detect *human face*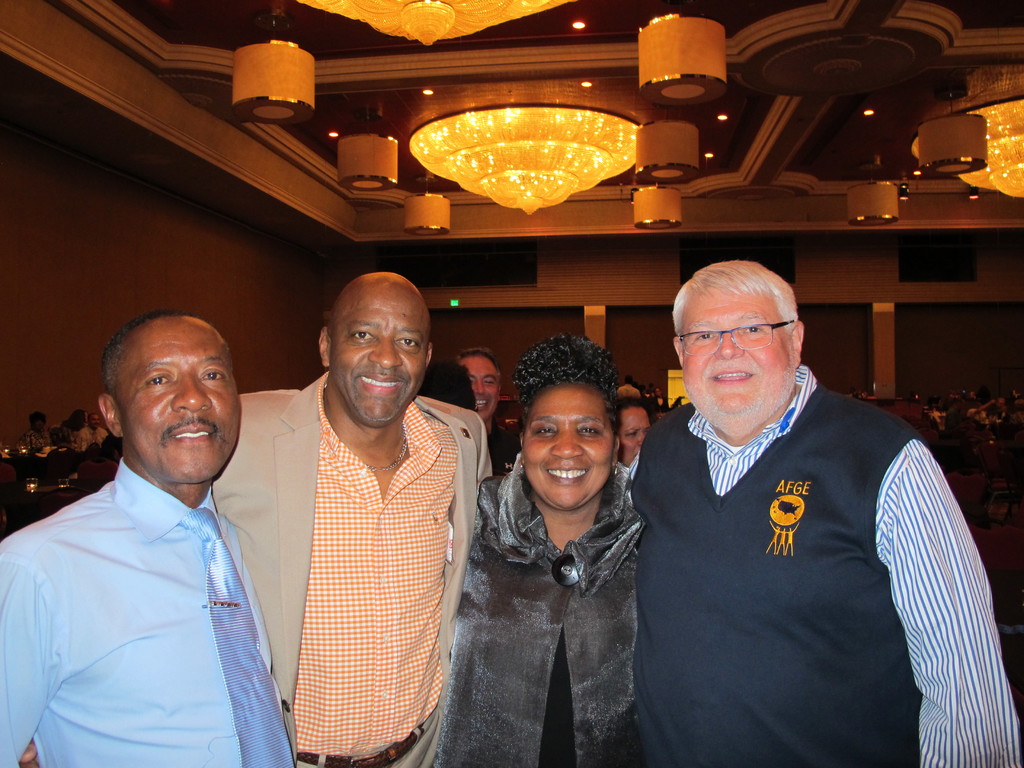
678/281/796/426
